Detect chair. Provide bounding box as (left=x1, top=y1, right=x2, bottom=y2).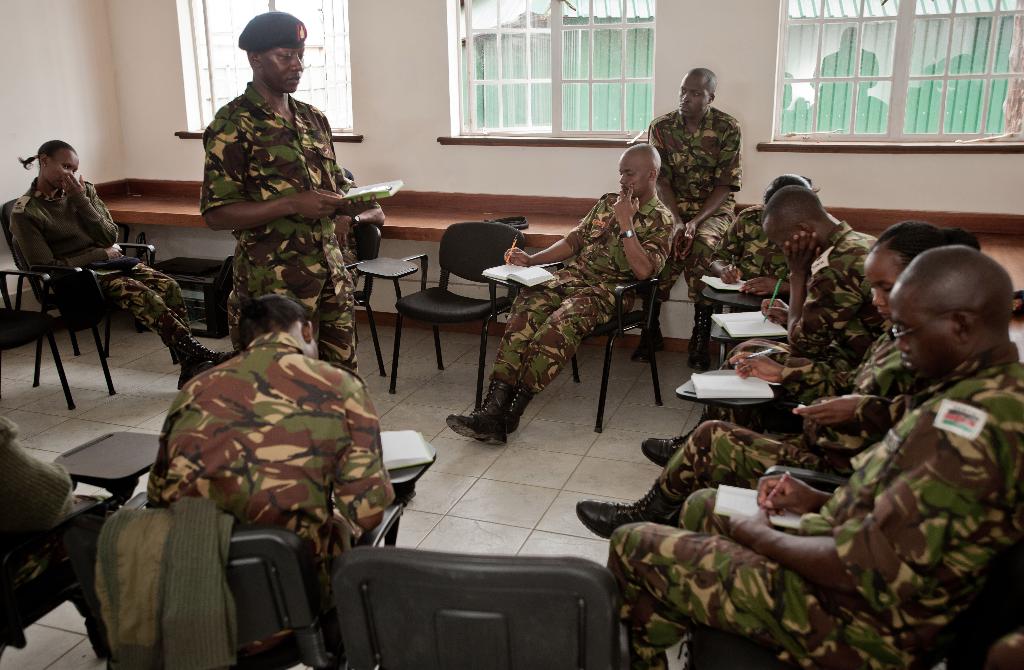
(left=670, top=467, right=1023, bottom=669).
